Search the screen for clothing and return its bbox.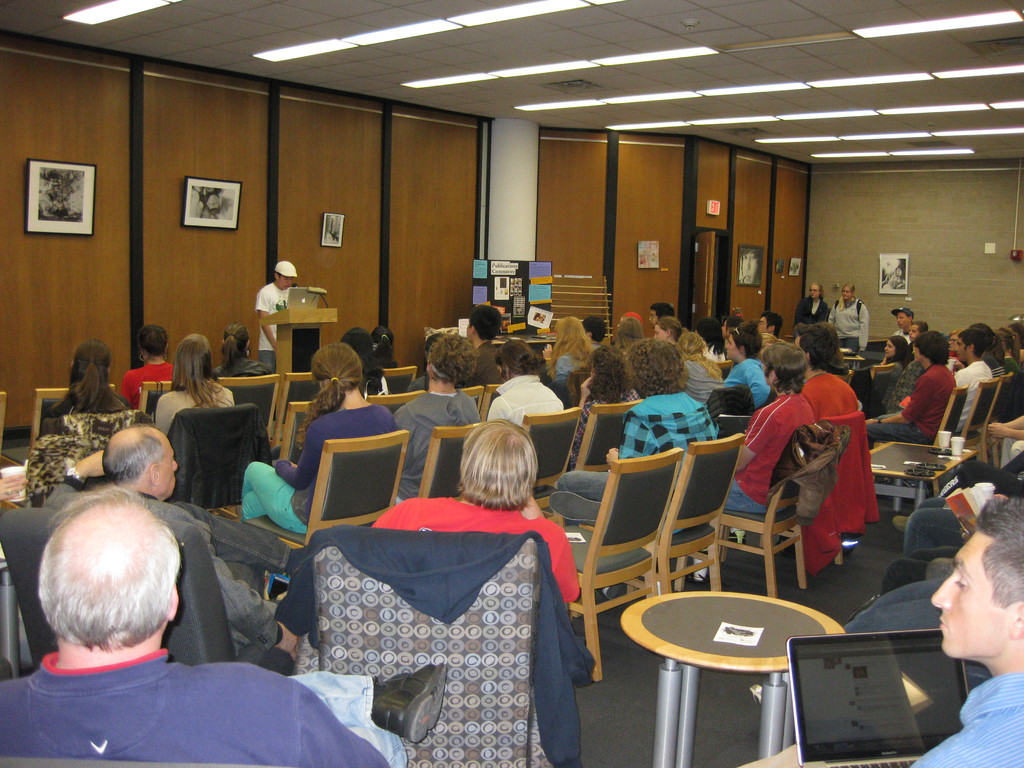
Found: 392:389:520:478.
